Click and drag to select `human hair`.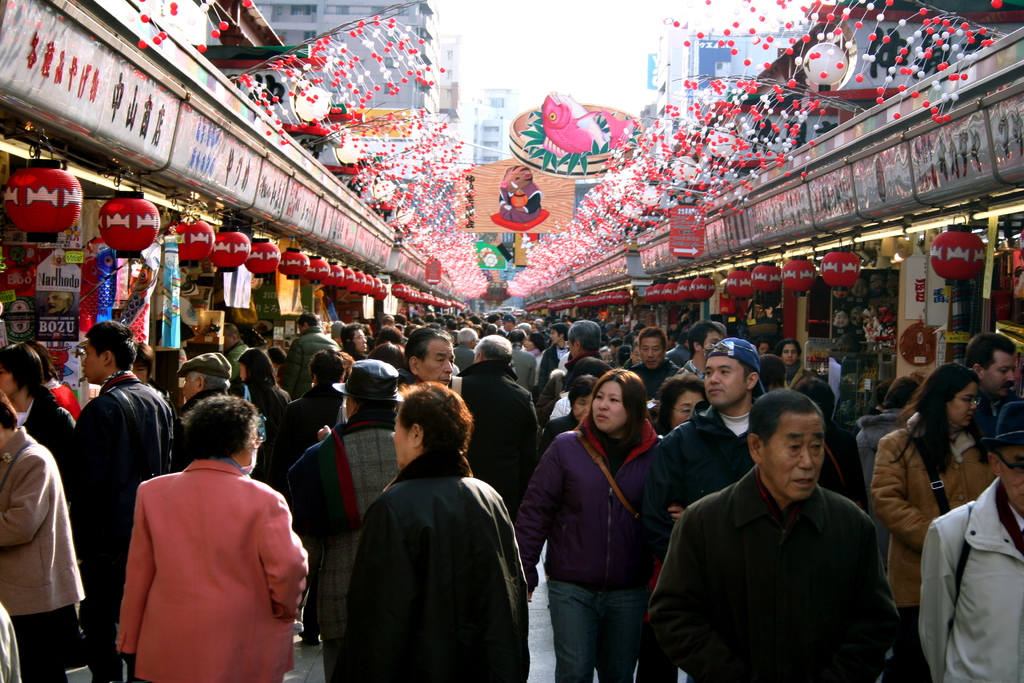
Selection: 0/390/20/432.
